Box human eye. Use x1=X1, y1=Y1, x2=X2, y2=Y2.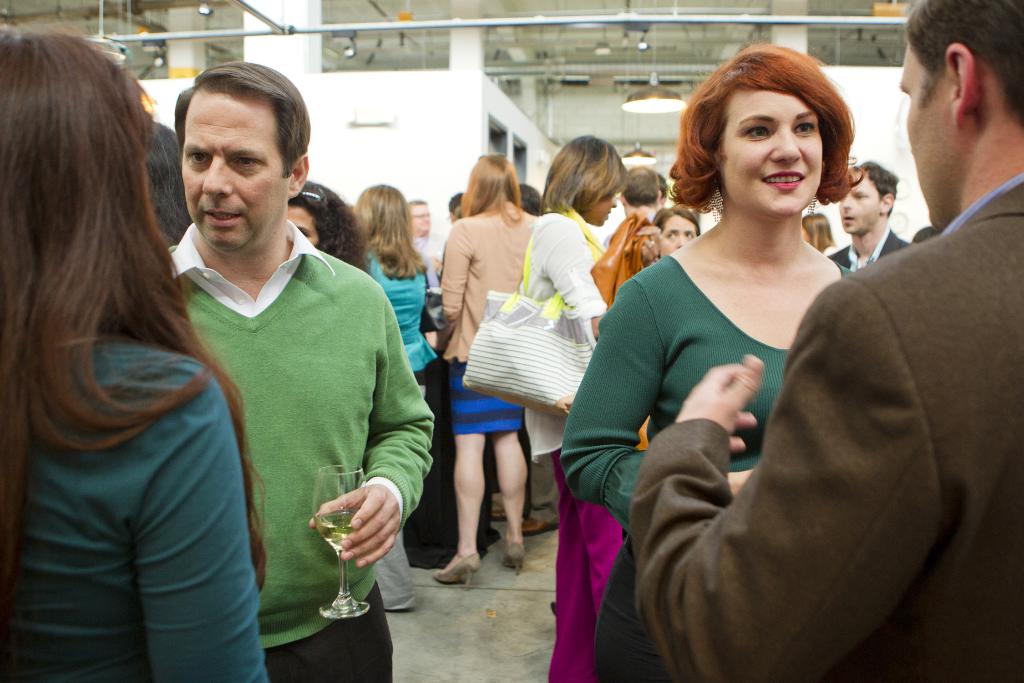
x1=737, y1=124, x2=771, y2=143.
